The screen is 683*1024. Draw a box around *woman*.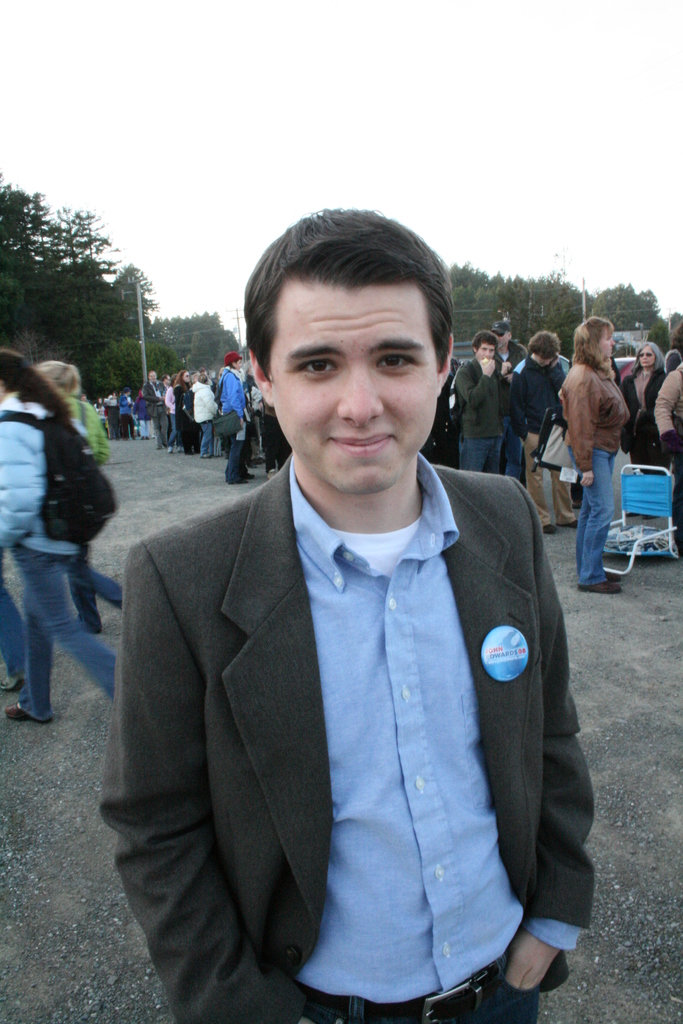
bbox(550, 311, 659, 600).
